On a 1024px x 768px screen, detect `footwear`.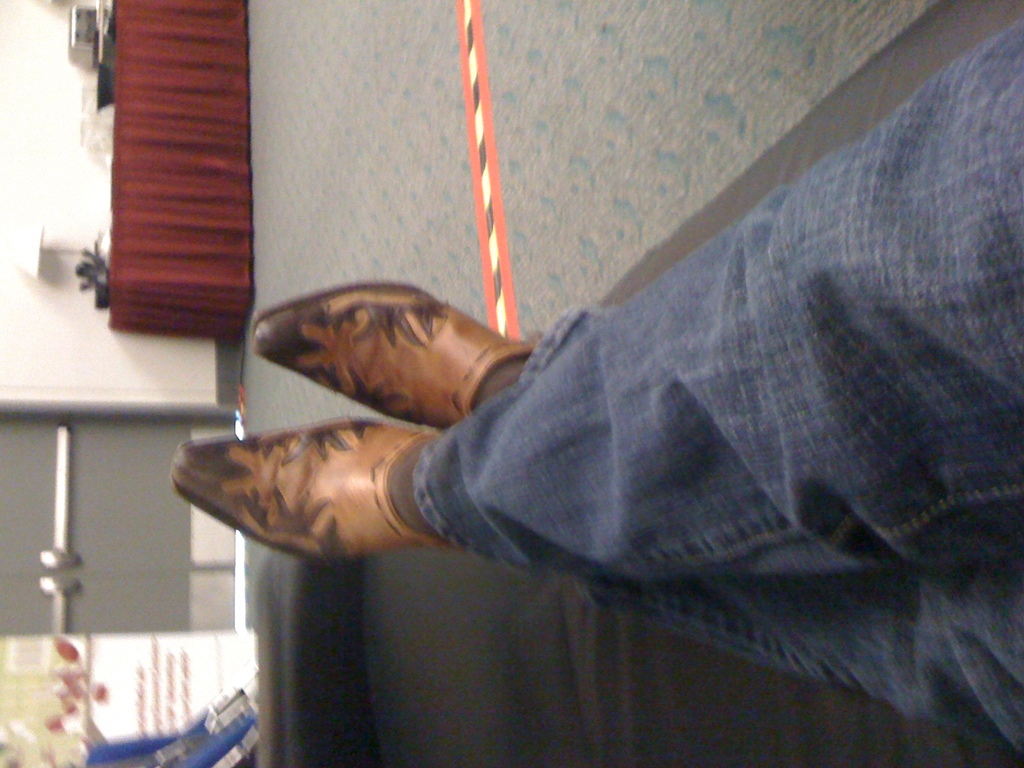
<box>250,282,535,433</box>.
